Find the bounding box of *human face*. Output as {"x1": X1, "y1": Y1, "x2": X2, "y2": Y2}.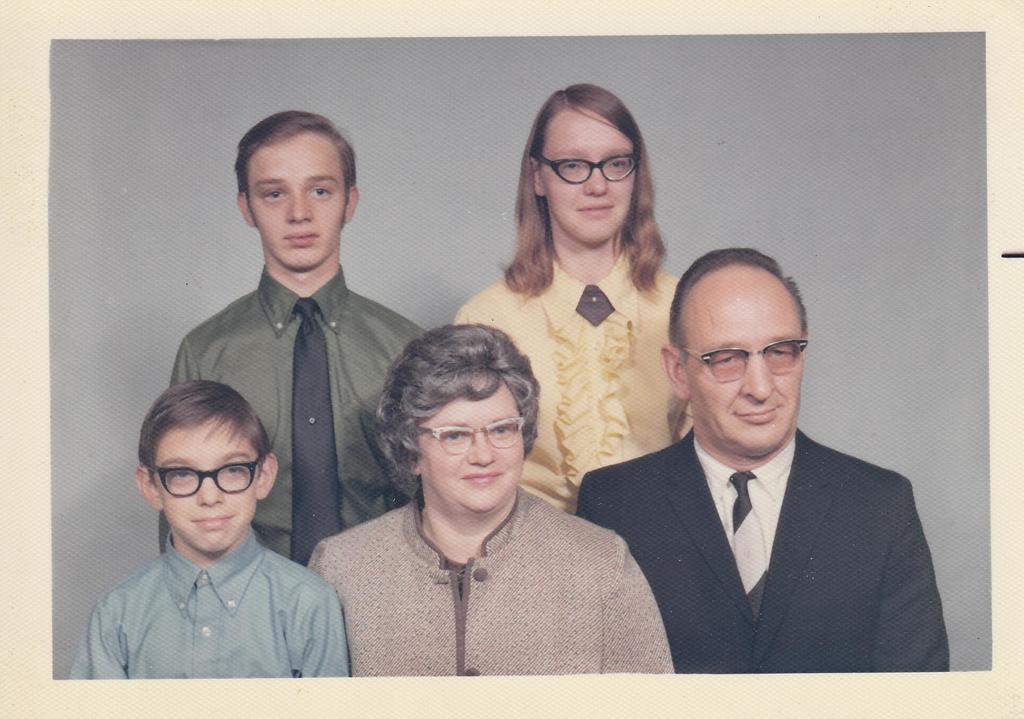
{"x1": 147, "y1": 423, "x2": 260, "y2": 547}.
